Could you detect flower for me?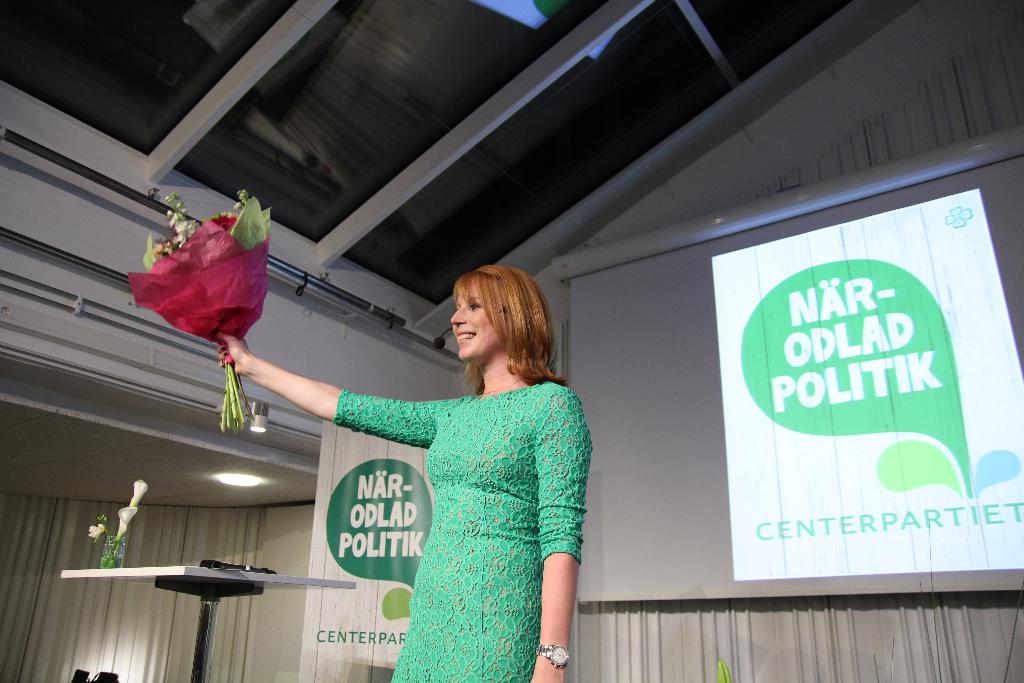
Detection result: Rect(115, 504, 137, 537).
